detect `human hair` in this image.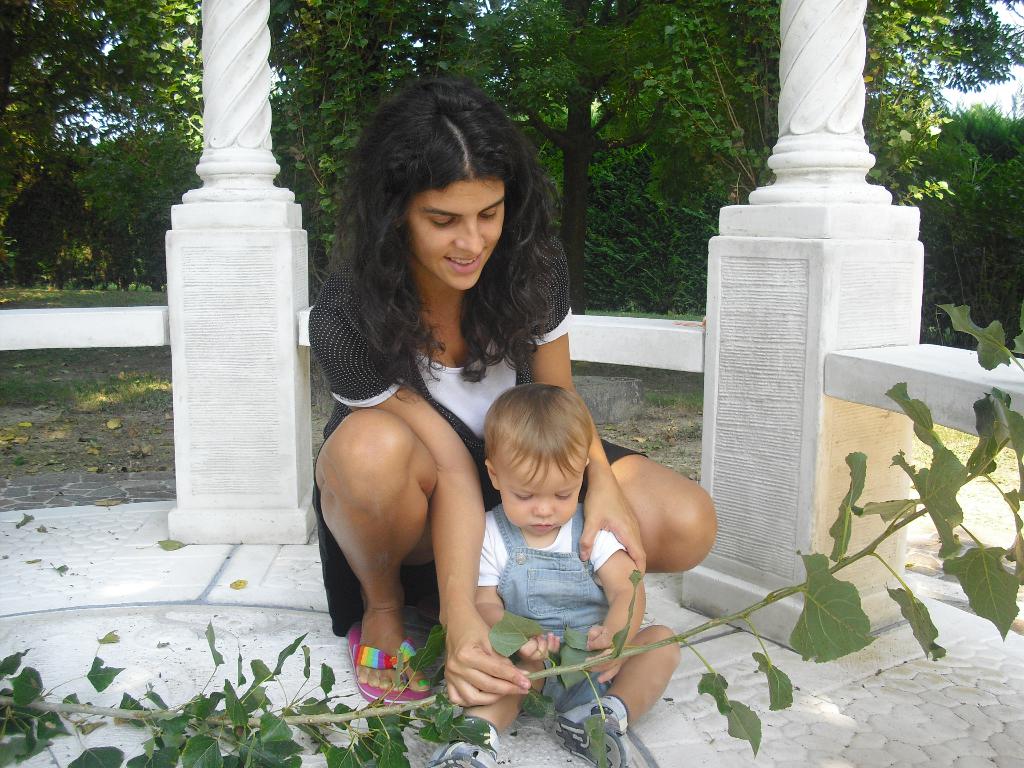
Detection: bbox(483, 381, 594, 491).
